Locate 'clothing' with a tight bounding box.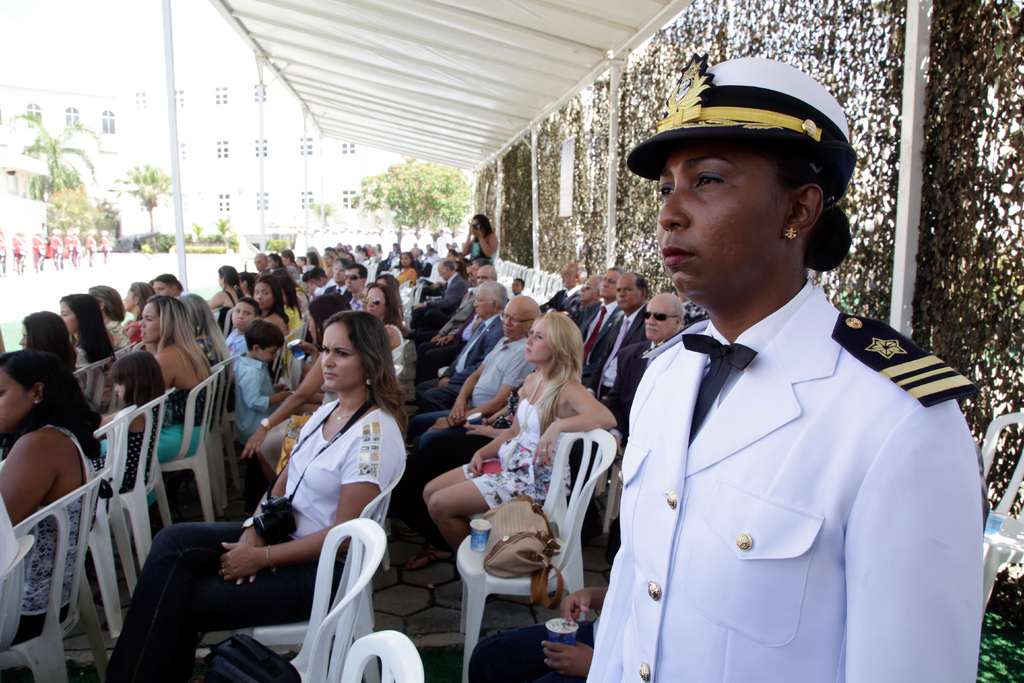
(410, 334, 531, 486).
